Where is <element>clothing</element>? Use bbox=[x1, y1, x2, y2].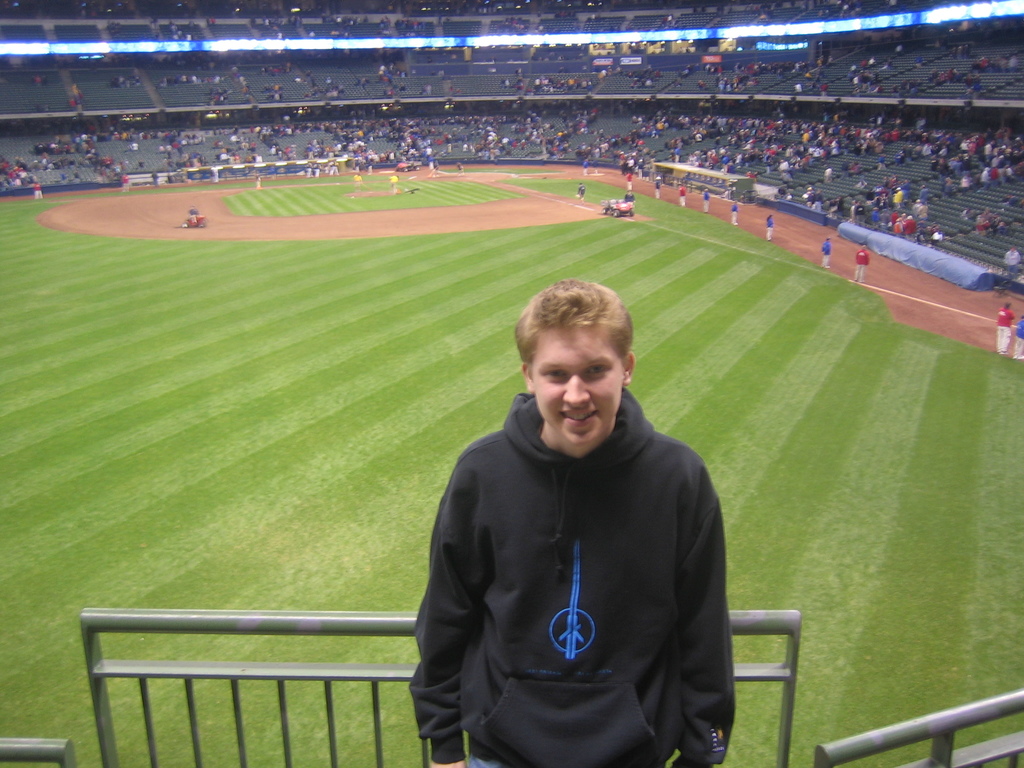
bbox=[652, 183, 662, 198].
